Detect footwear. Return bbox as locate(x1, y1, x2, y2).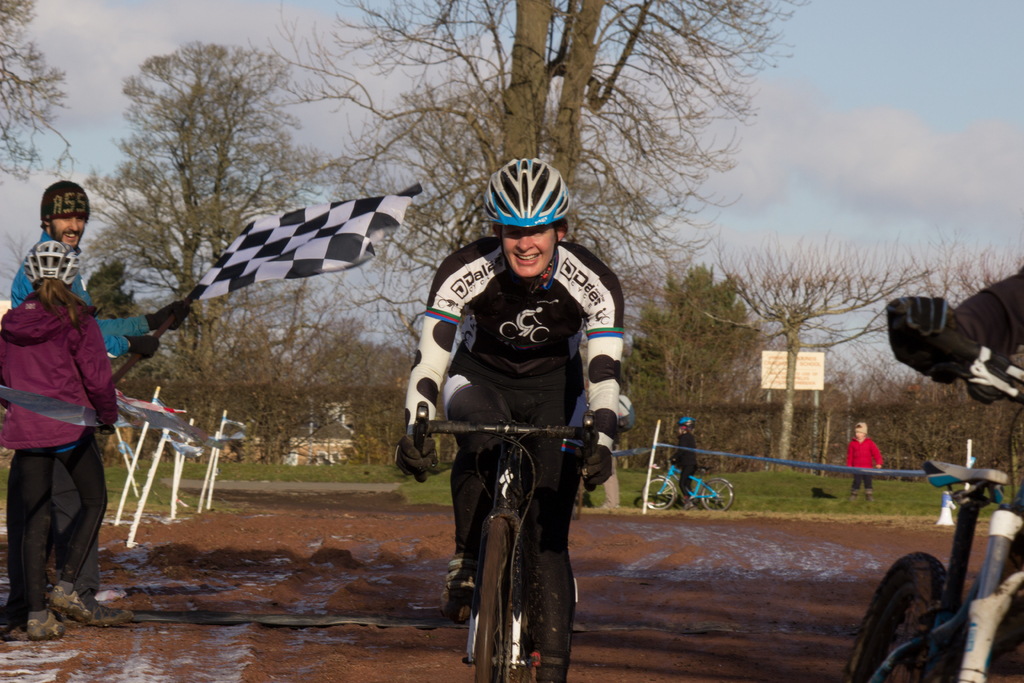
locate(435, 562, 478, 619).
